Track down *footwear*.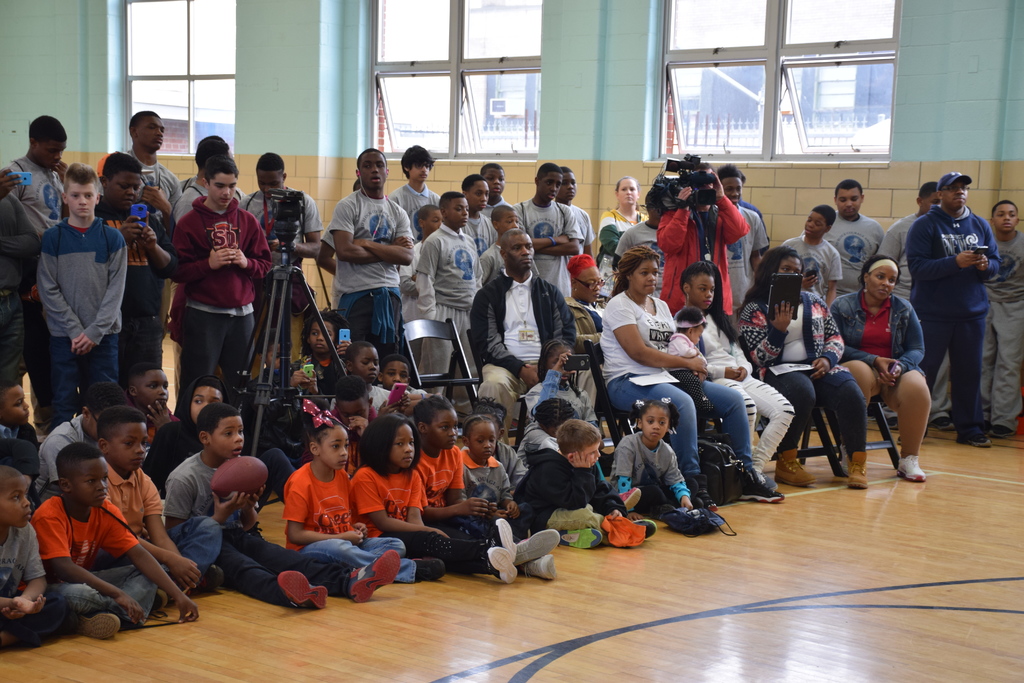
Tracked to Rect(685, 484, 712, 504).
